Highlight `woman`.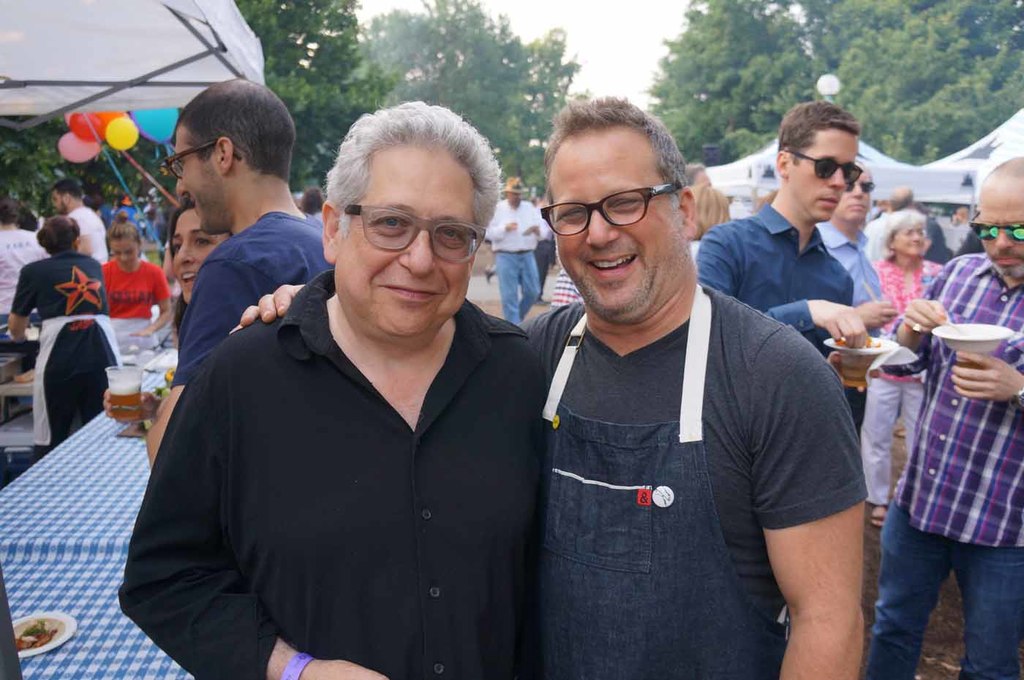
Highlighted region: (6,212,124,459).
